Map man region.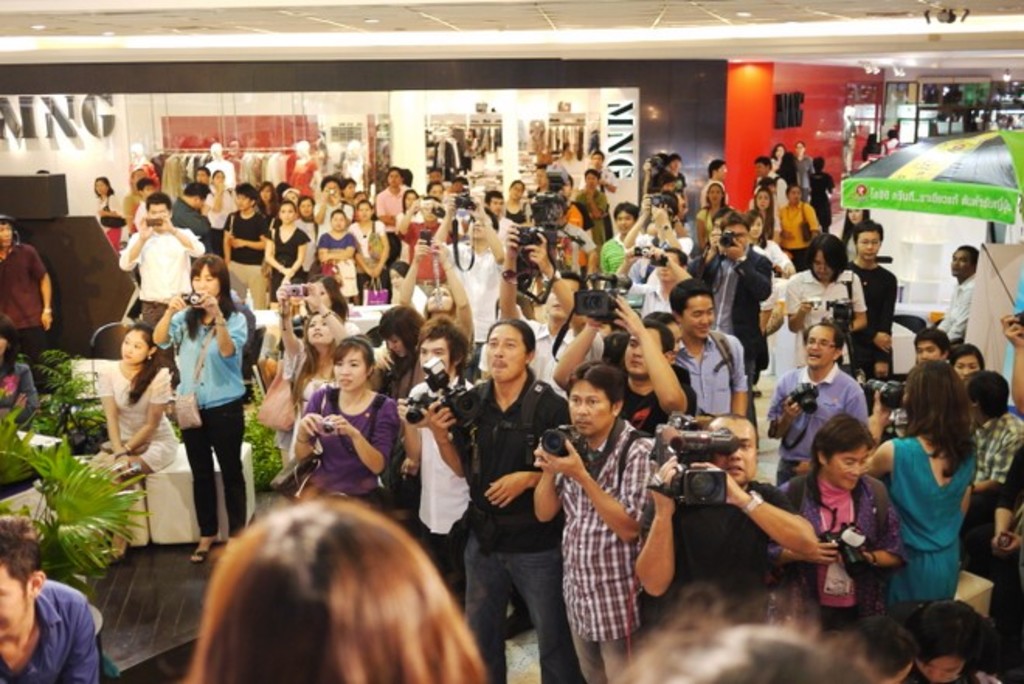
Mapped to box=[576, 166, 611, 242].
